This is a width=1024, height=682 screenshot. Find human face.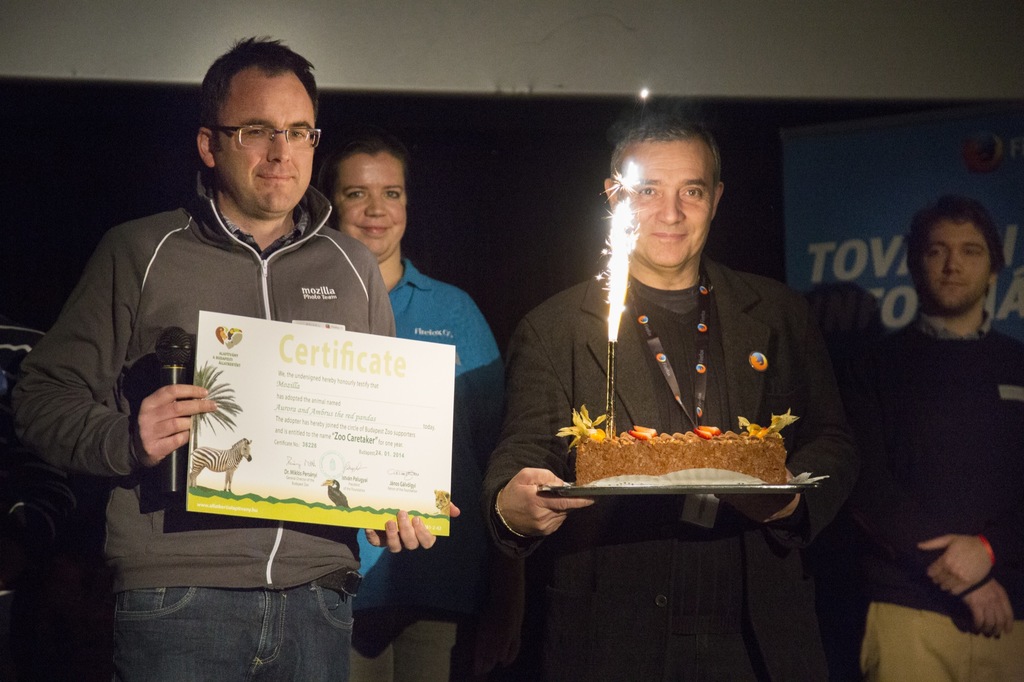
Bounding box: {"left": 330, "top": 148, "right": 408, "bottom": 260}.
